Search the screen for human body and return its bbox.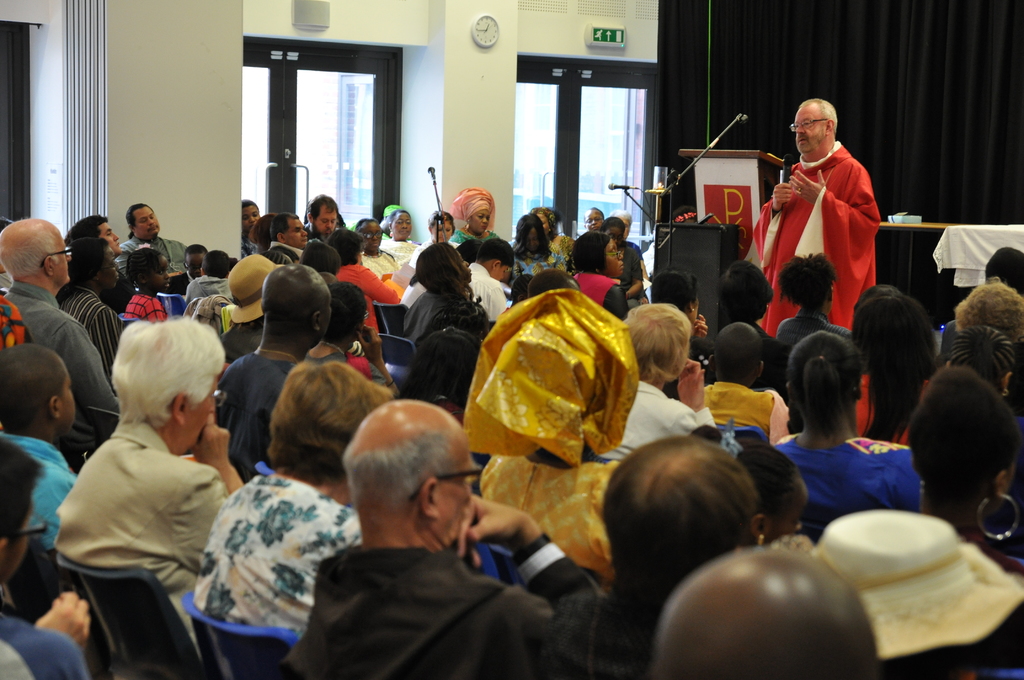
Found: (0, 188, 1023, 679).
